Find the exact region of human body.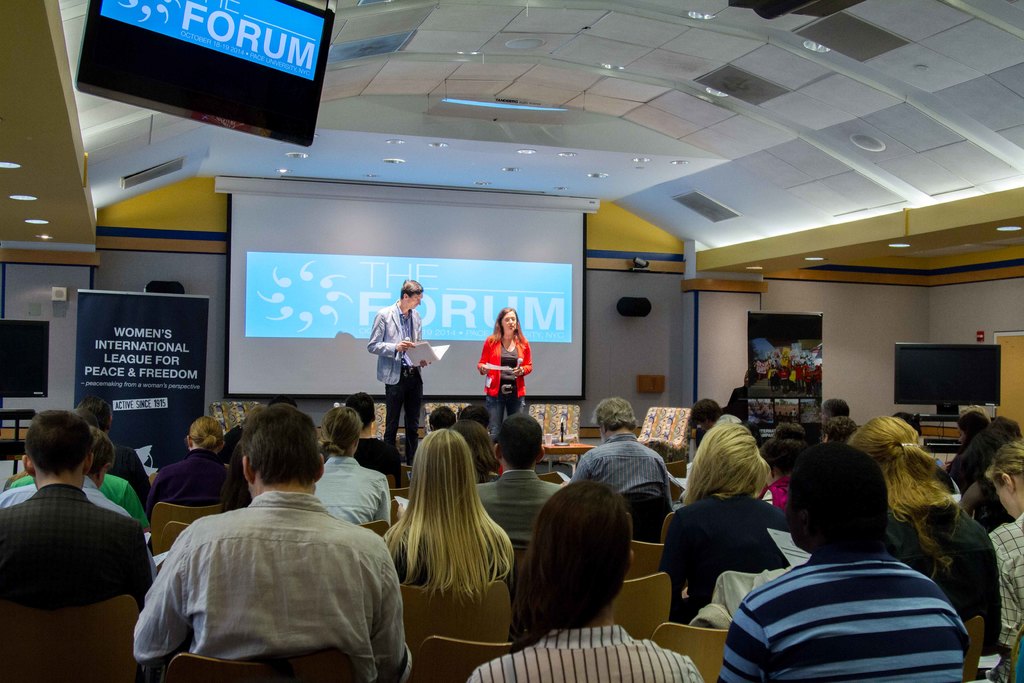
Exact region: l=365, t=279, r=429, b=463.
